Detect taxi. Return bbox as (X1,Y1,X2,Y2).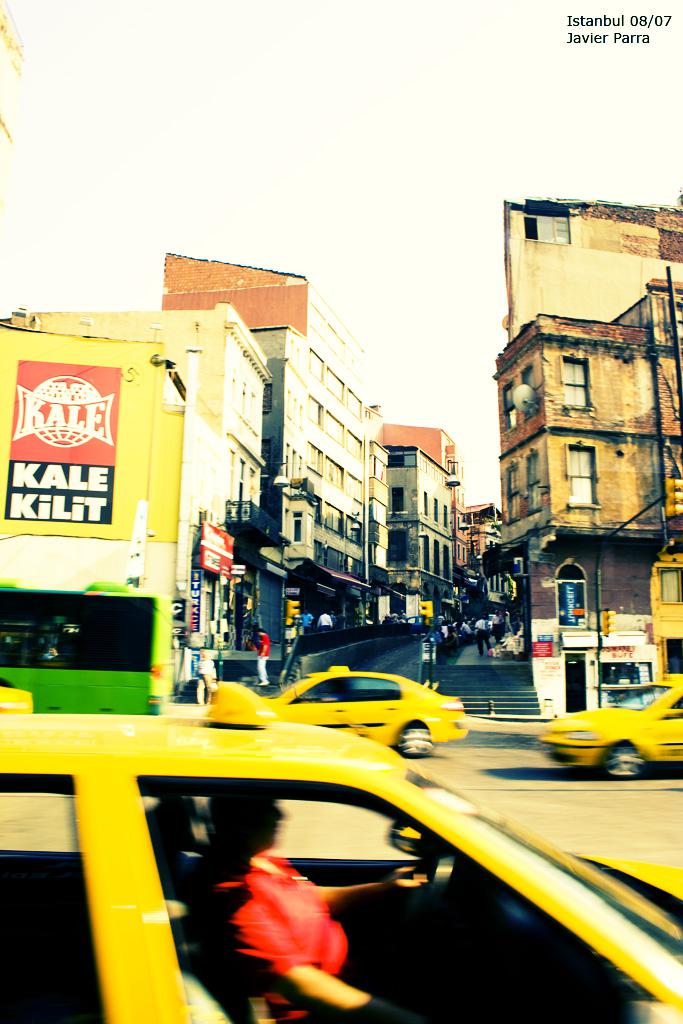
(238,668,491,756).
